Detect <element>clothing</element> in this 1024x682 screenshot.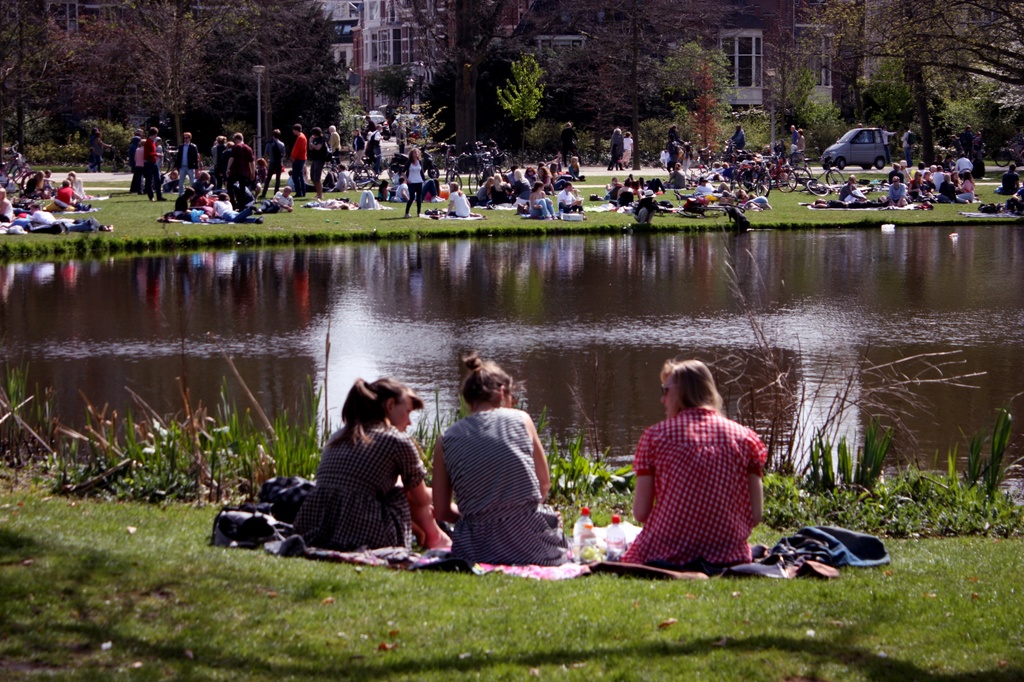
Detection: Rect(878, 127, 894, 162).
